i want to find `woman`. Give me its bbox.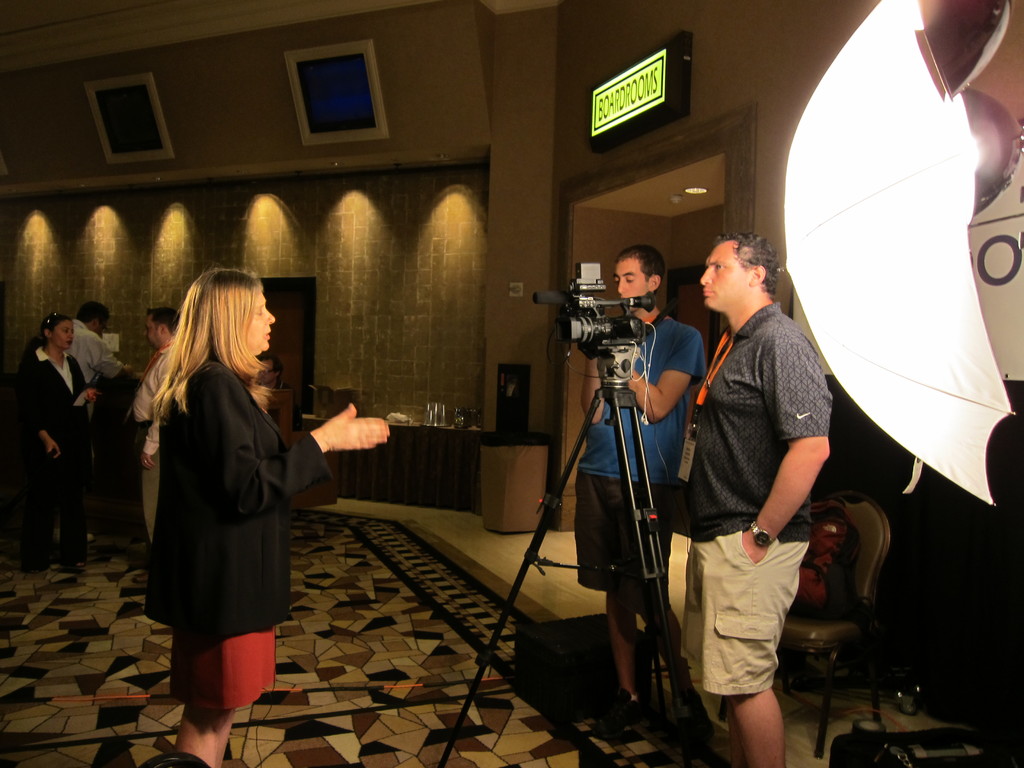
136,264,320,724.
